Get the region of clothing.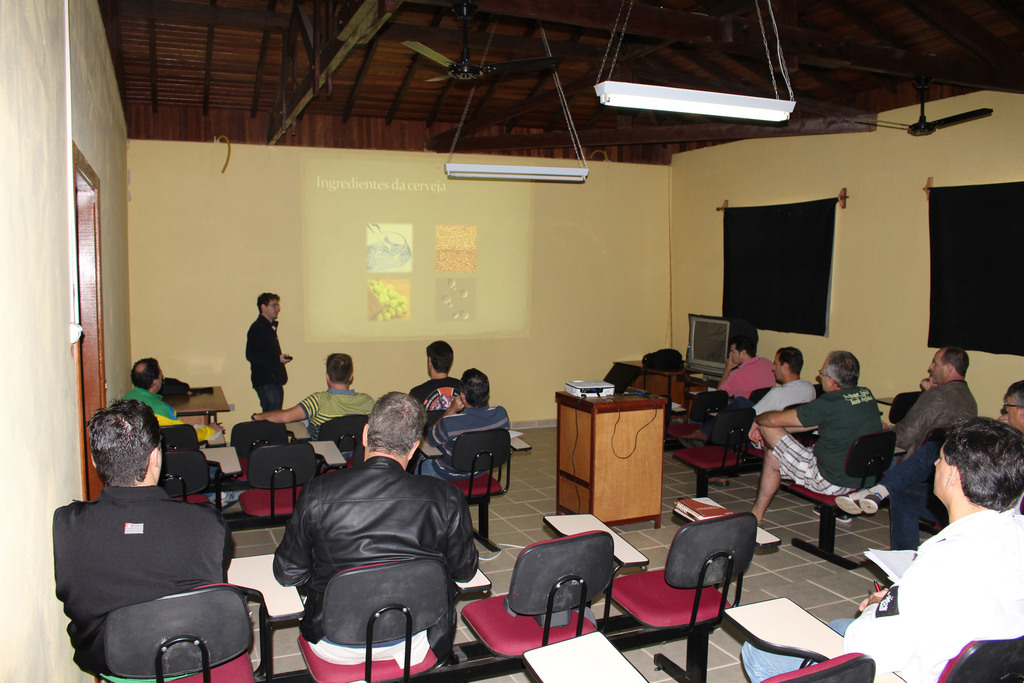
[x1=777, y1=386, x2=902, y2=504].
